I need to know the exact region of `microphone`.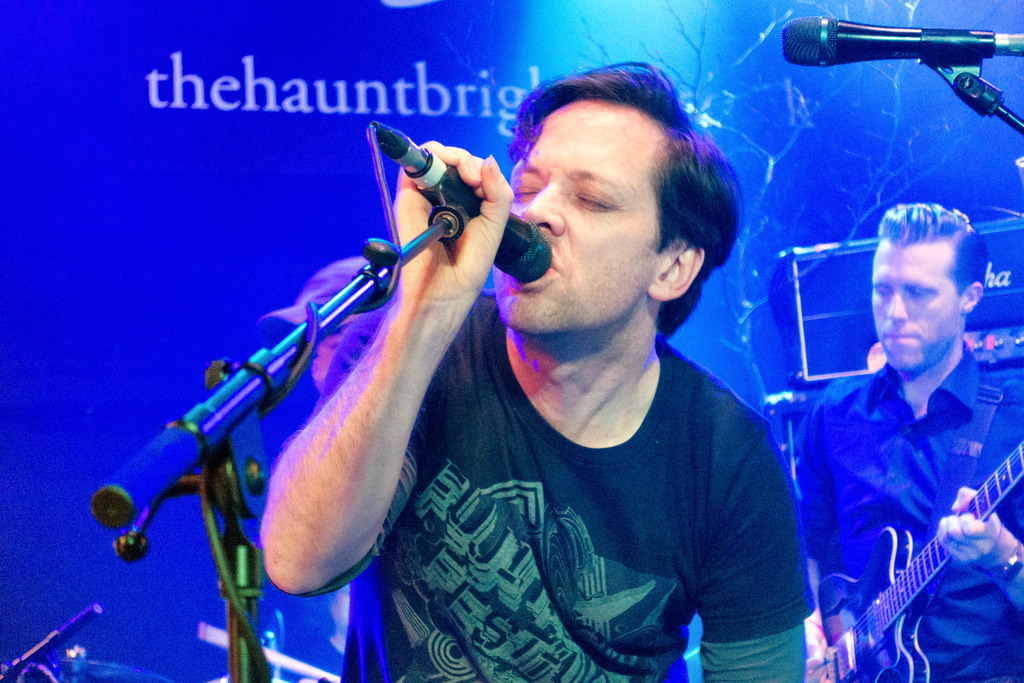
Region: (x1=775, y1=9, x2=1023, y2=74).
